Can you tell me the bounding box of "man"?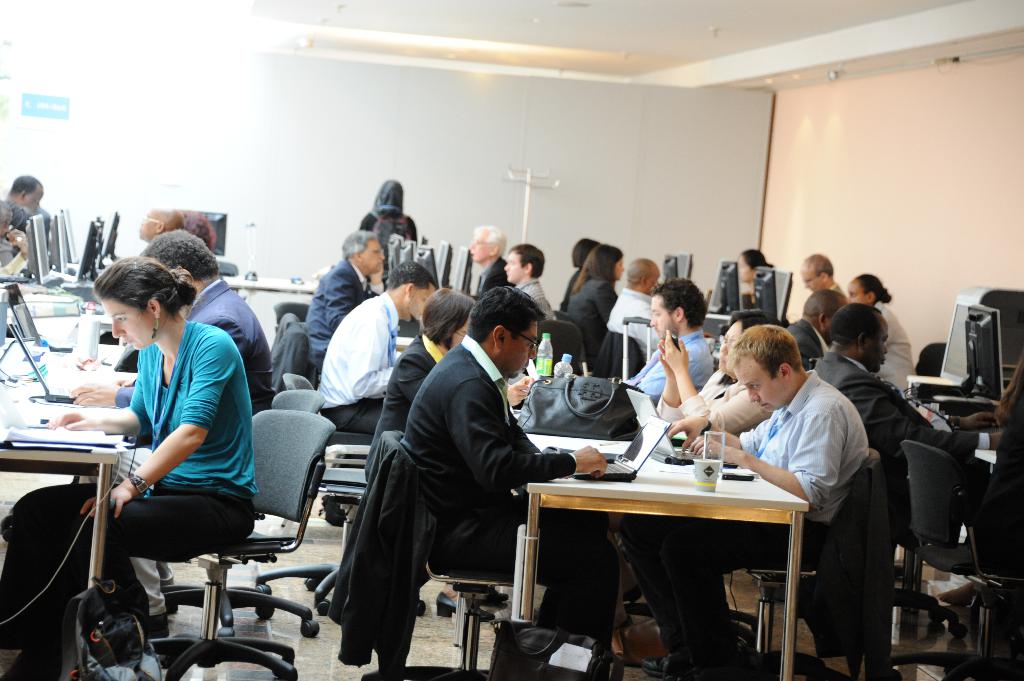
[314,263,441,429].
